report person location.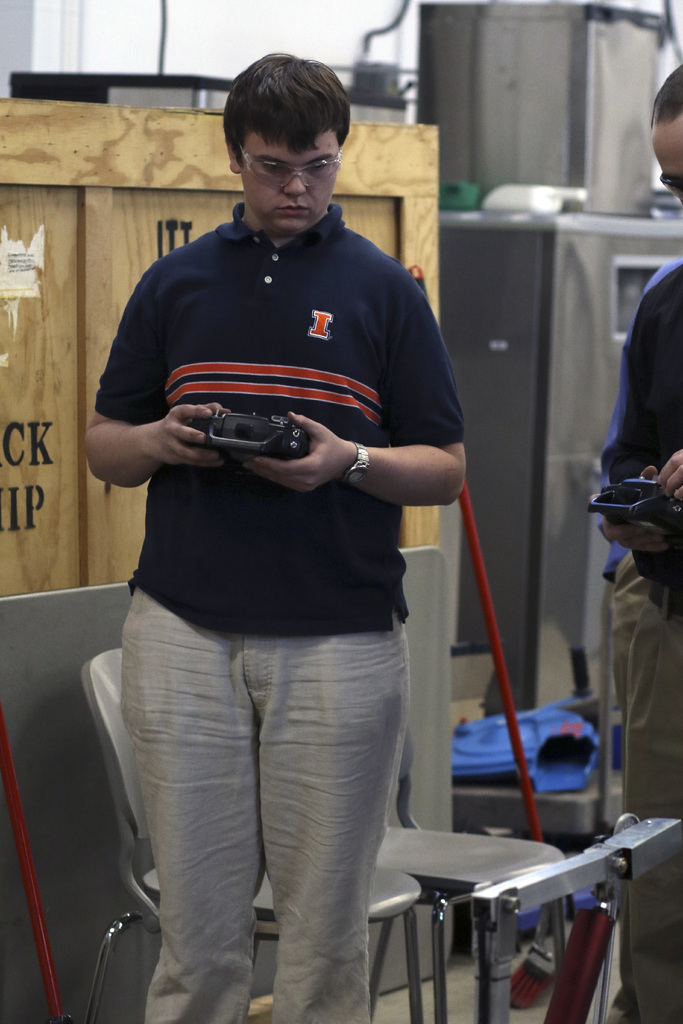
Report: 88:52:468:1023.
